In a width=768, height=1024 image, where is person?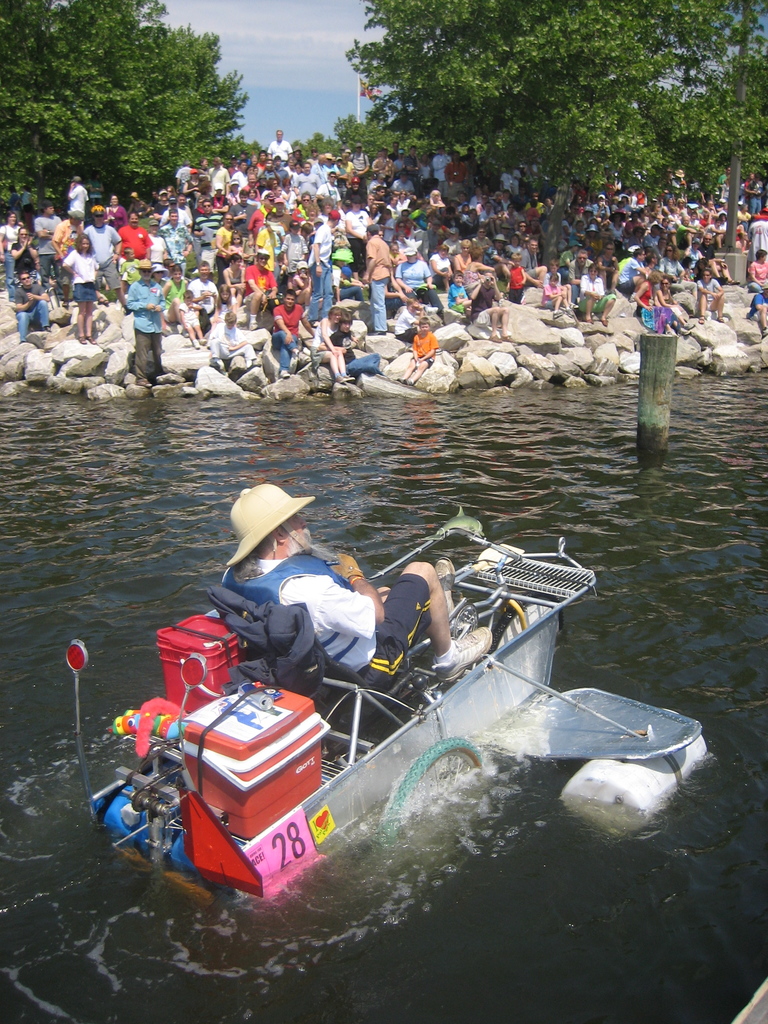
box(438, 273, 473, 319).
